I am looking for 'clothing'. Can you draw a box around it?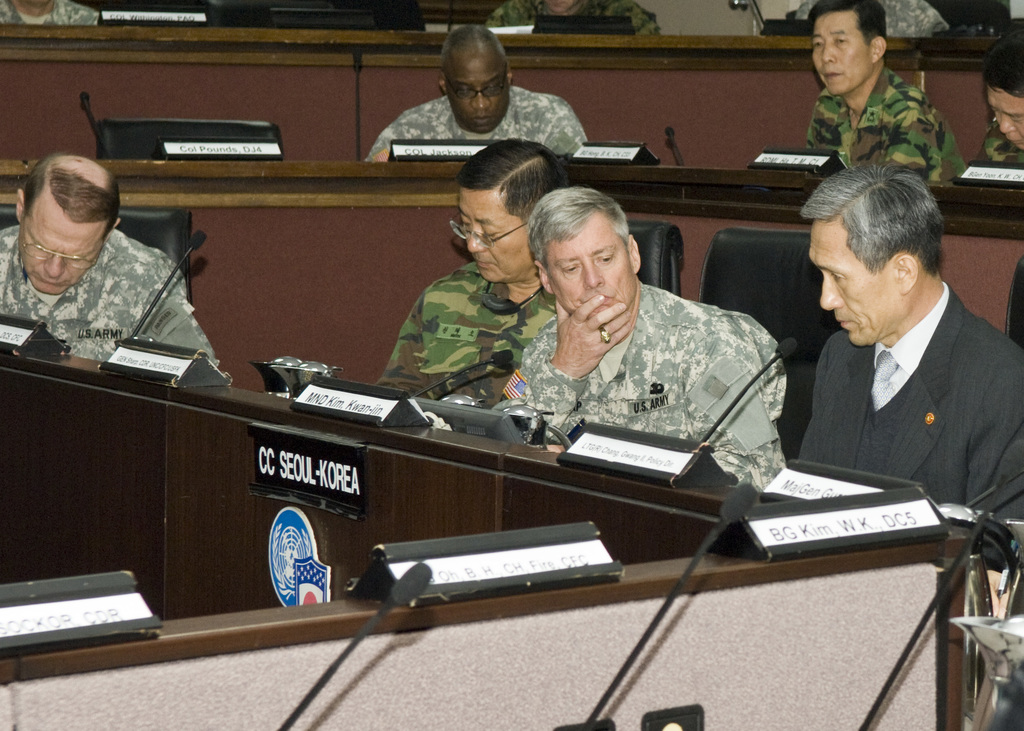
Sure, the bounding box is (803, 68, 965, 182).
